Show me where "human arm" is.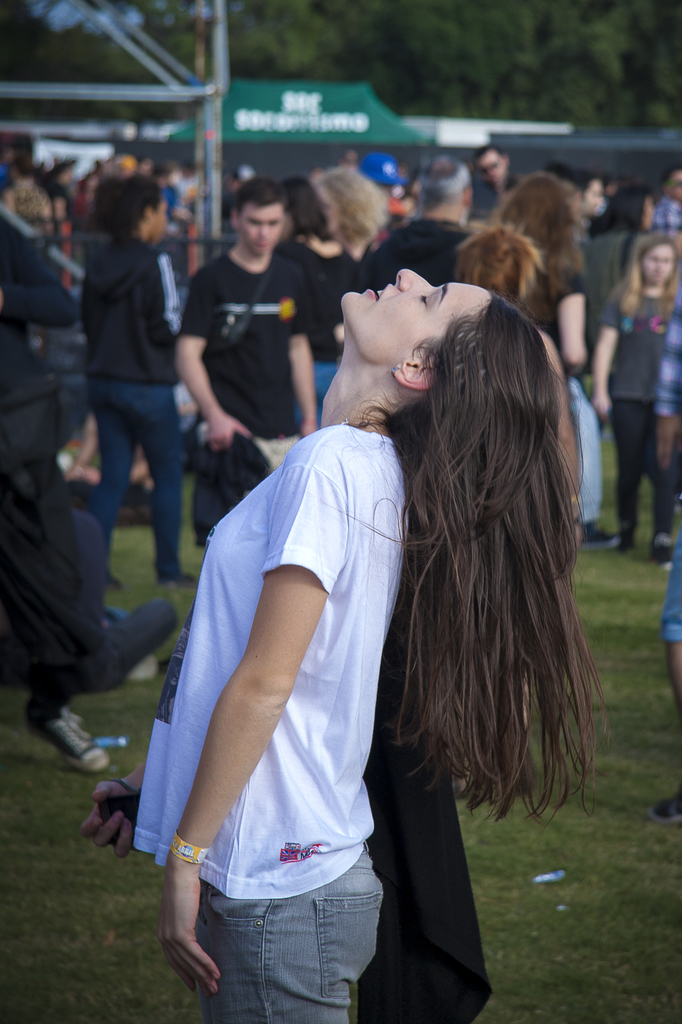
"human arm" is at left=657, top=307, right=681, bottom=471.
